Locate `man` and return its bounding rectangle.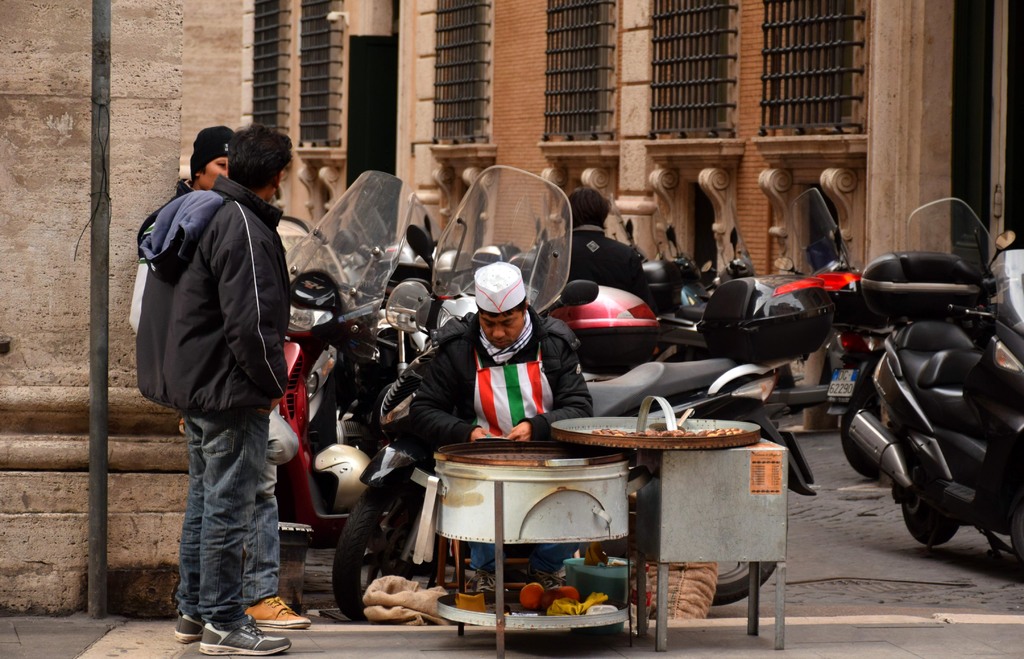
<box>124,129,316,633</box>.
